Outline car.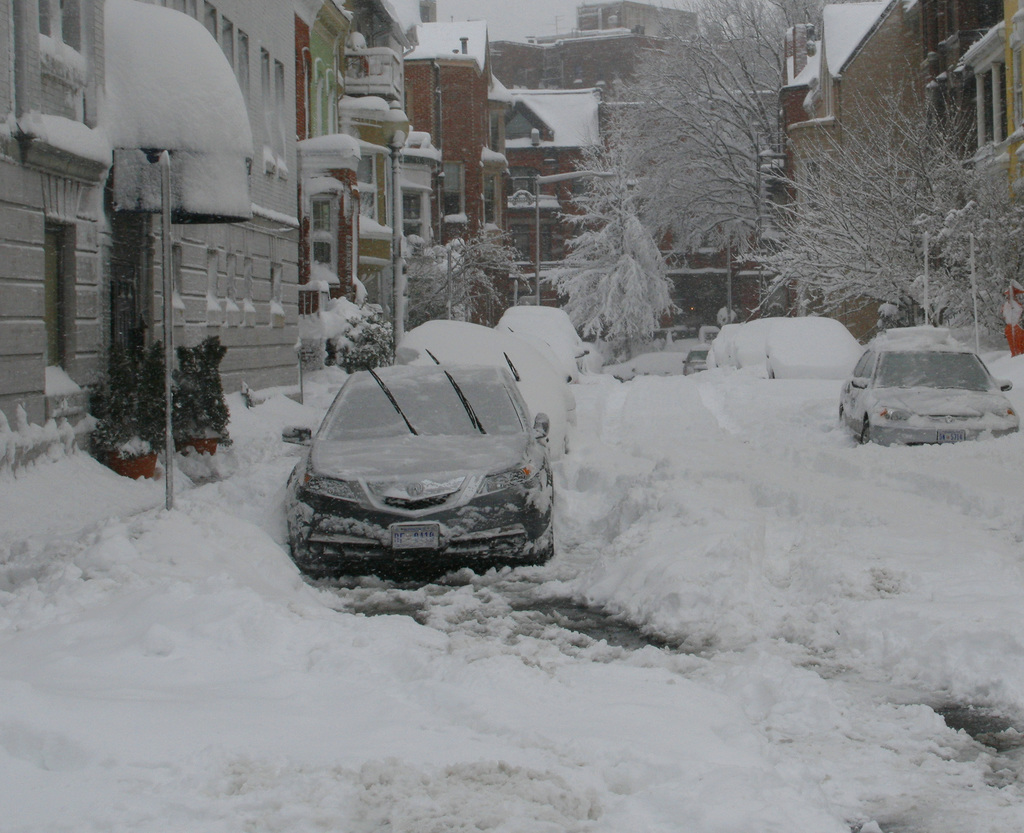
Outline: (841, 330, 1023, 454).
